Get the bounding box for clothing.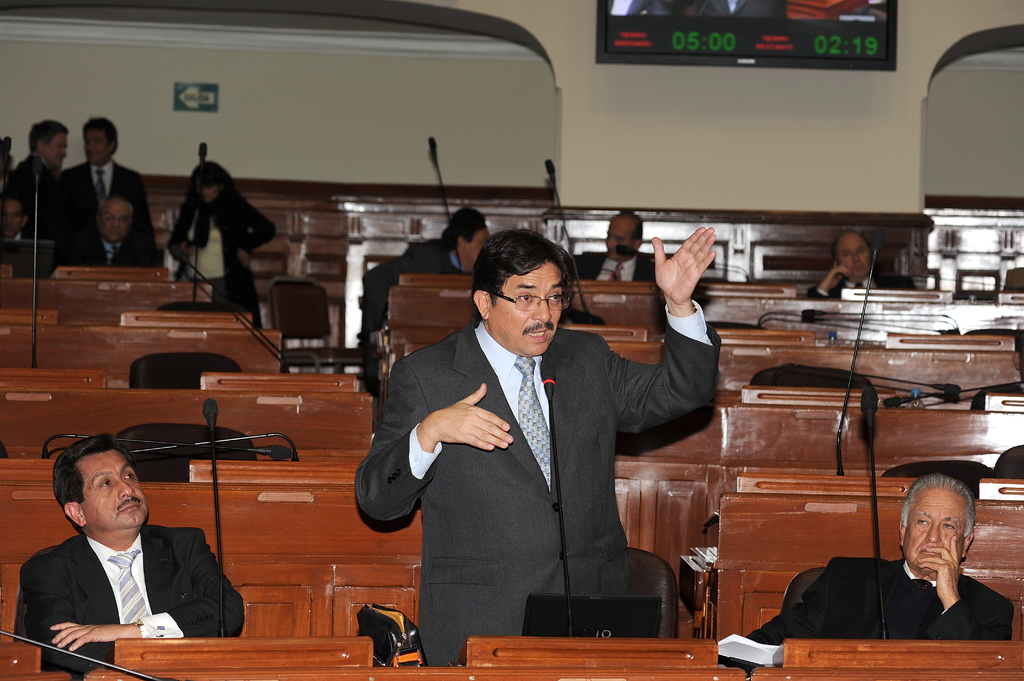
bbox=(15, 150, 65, 248).
